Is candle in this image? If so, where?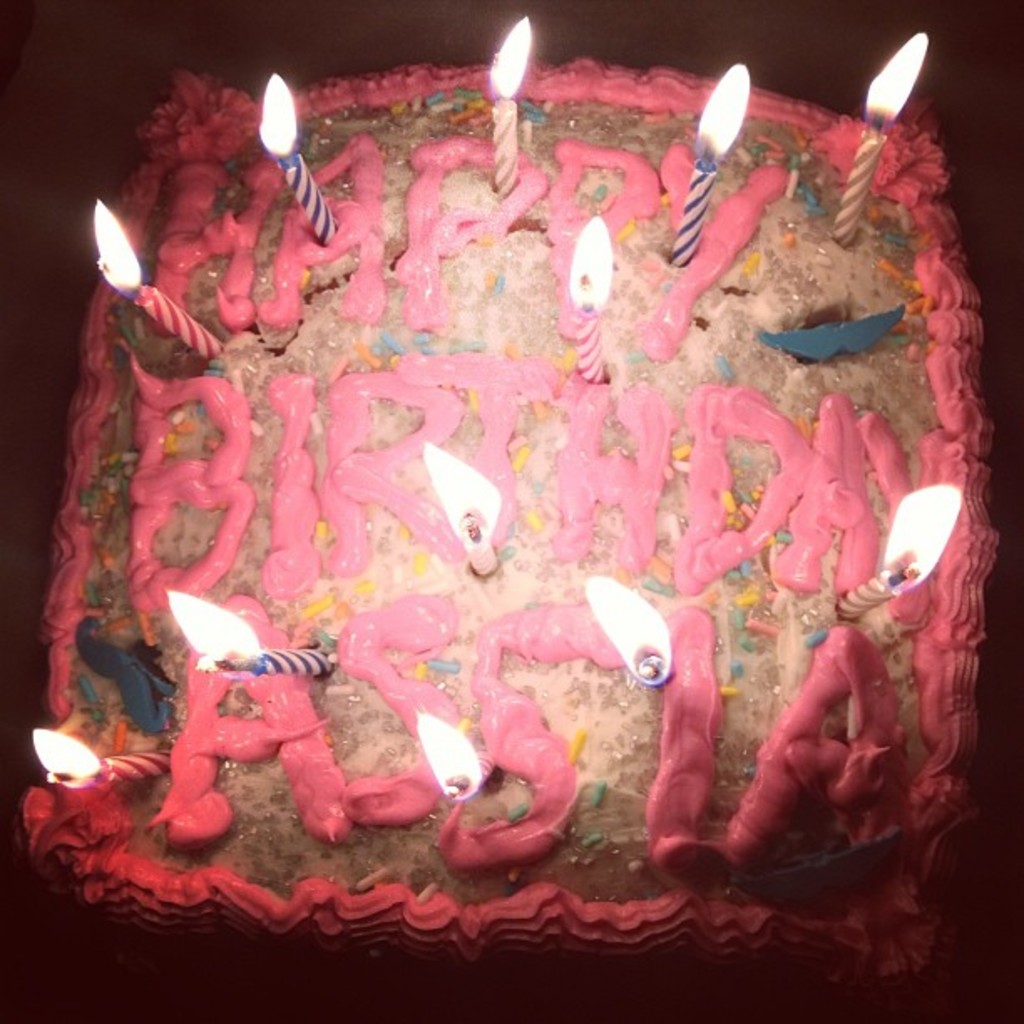
Yes, at 571,218,614,378.
